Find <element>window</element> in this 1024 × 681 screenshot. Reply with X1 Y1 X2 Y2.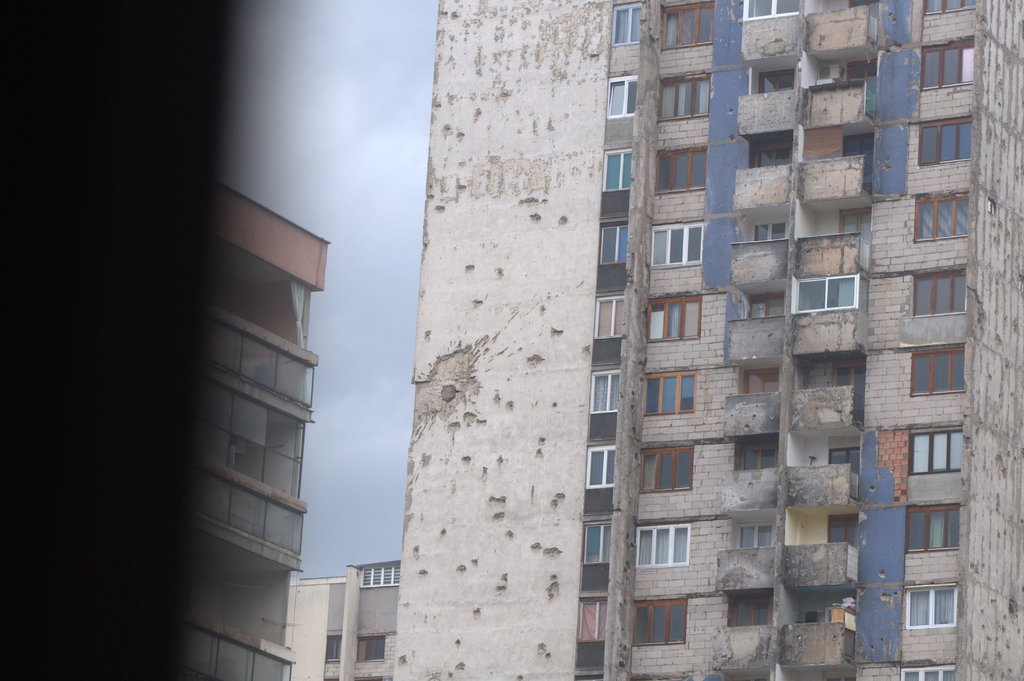
842 135 870 189.
